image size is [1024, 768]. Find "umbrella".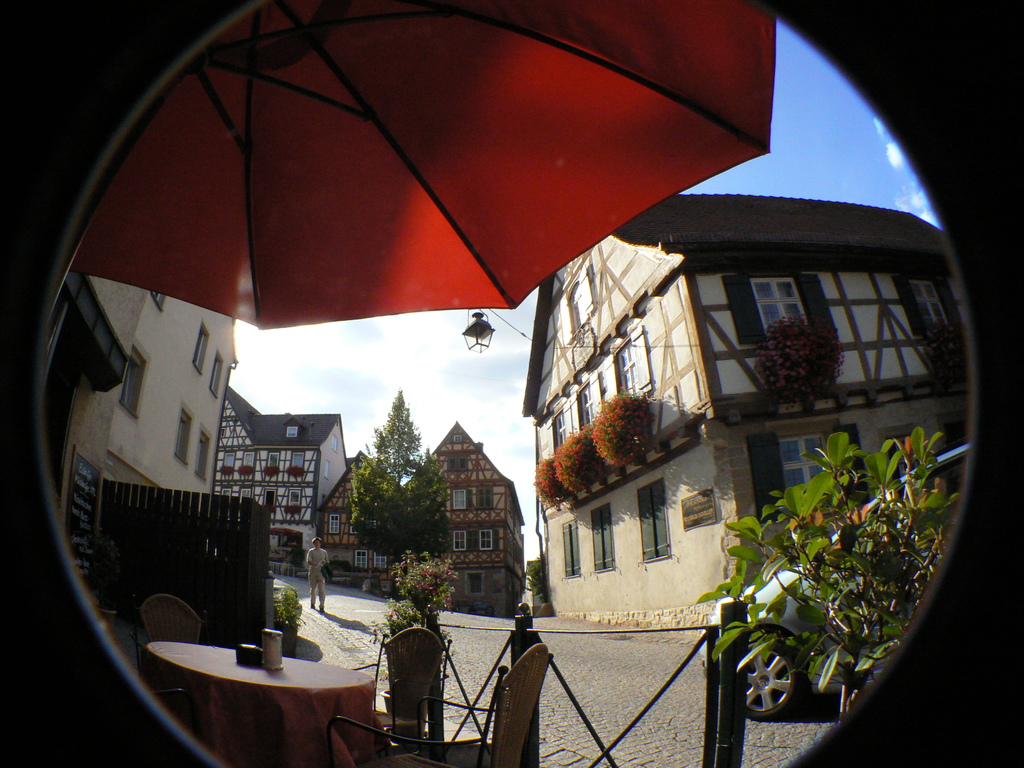
(left=72, top=1, right=772, bottom=331).
